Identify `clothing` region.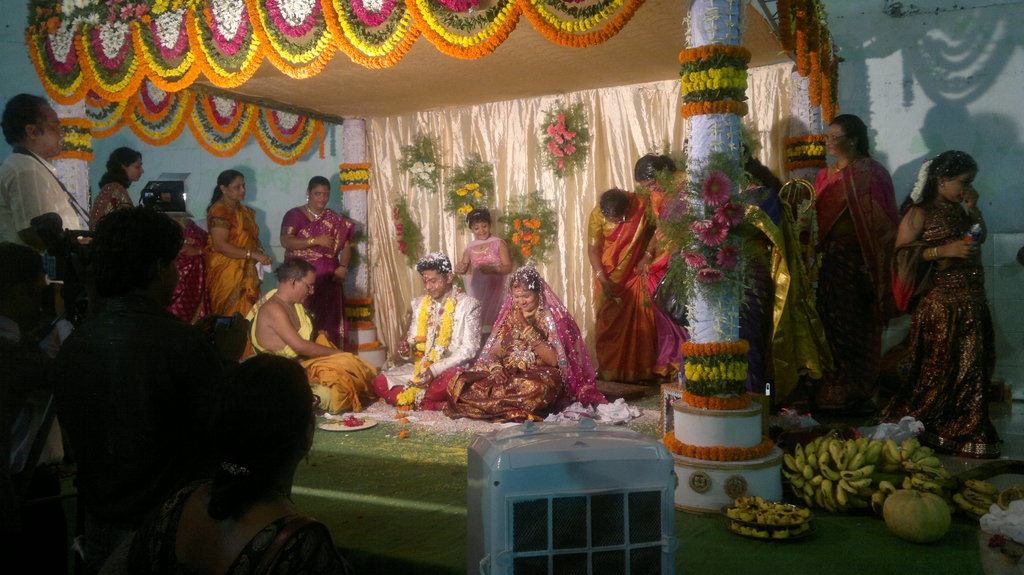
Region: <region>0, 139, 80, 250</region>.
